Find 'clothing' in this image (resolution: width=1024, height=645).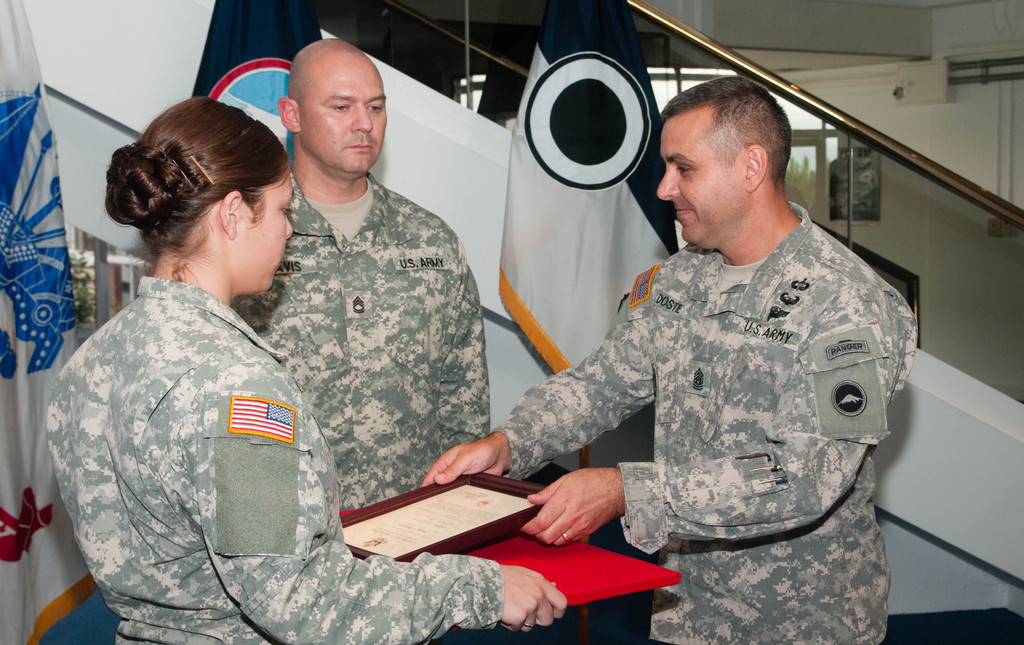
[474, 165, 924, 585].
